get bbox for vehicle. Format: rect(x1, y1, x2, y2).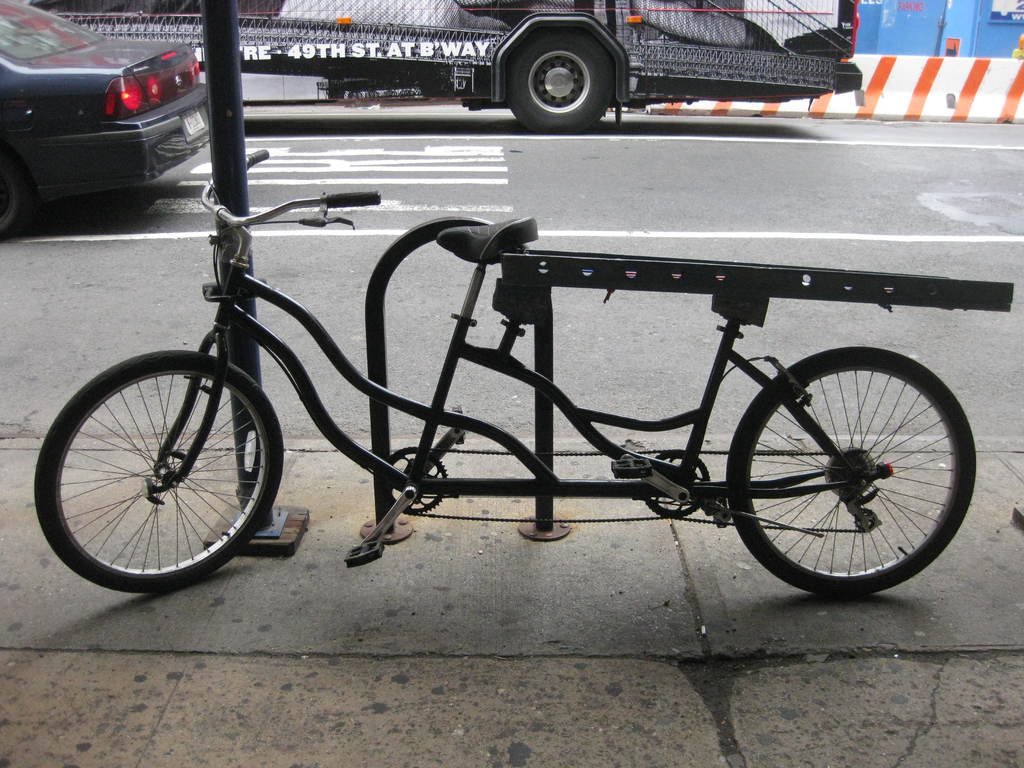
rect(32, 0, 865, 134).
